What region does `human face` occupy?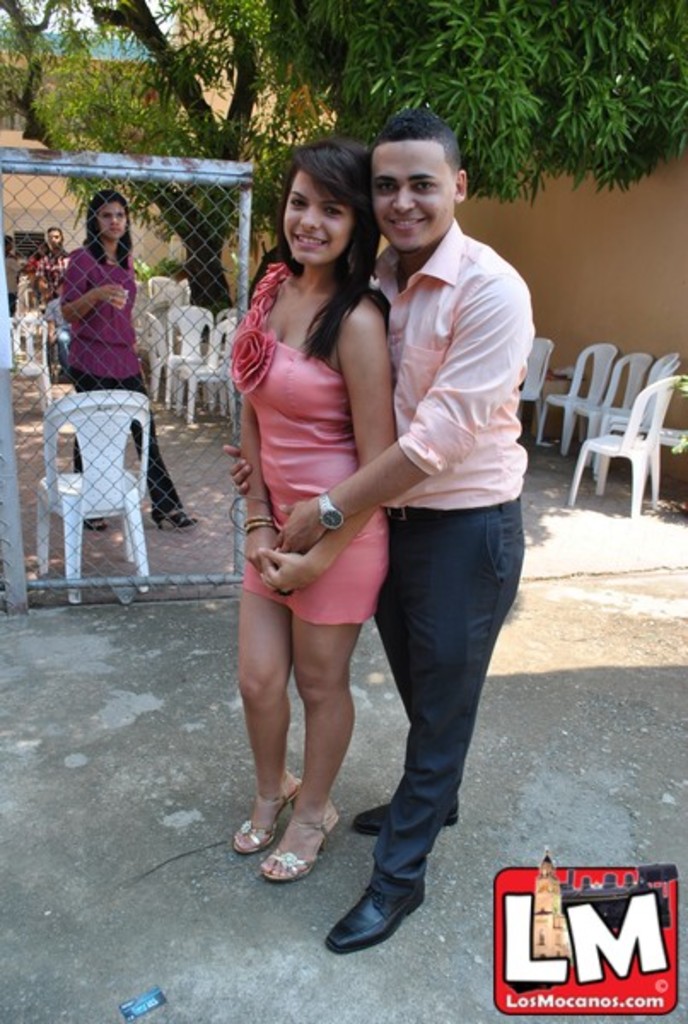
box=[50, 232, 63, 247].
